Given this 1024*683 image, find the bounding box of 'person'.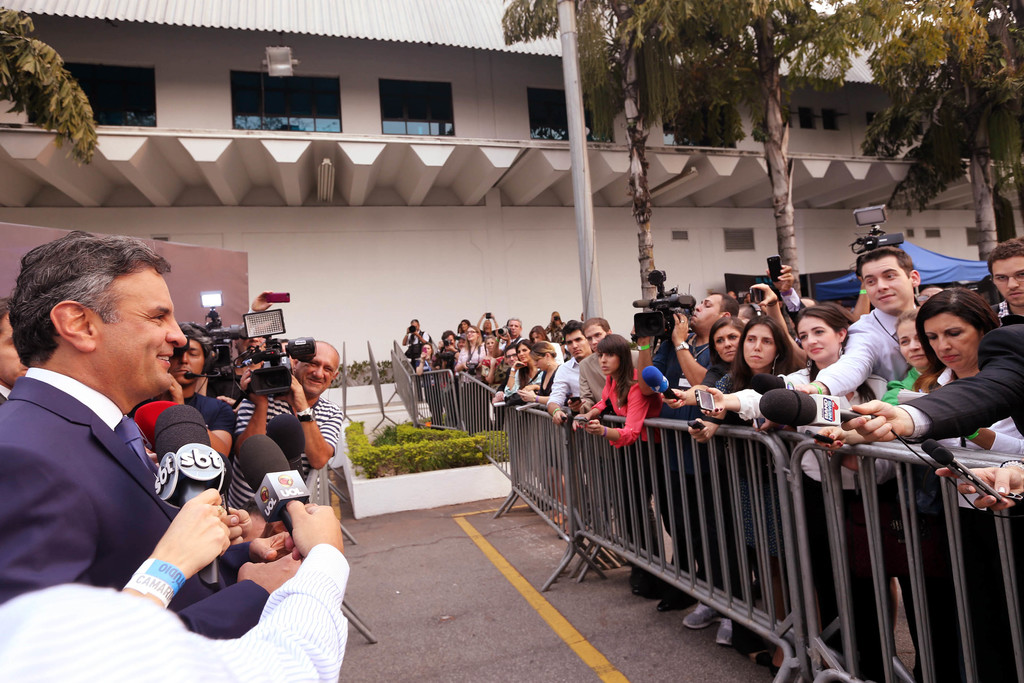
crop(577, 320, 630, 560).
